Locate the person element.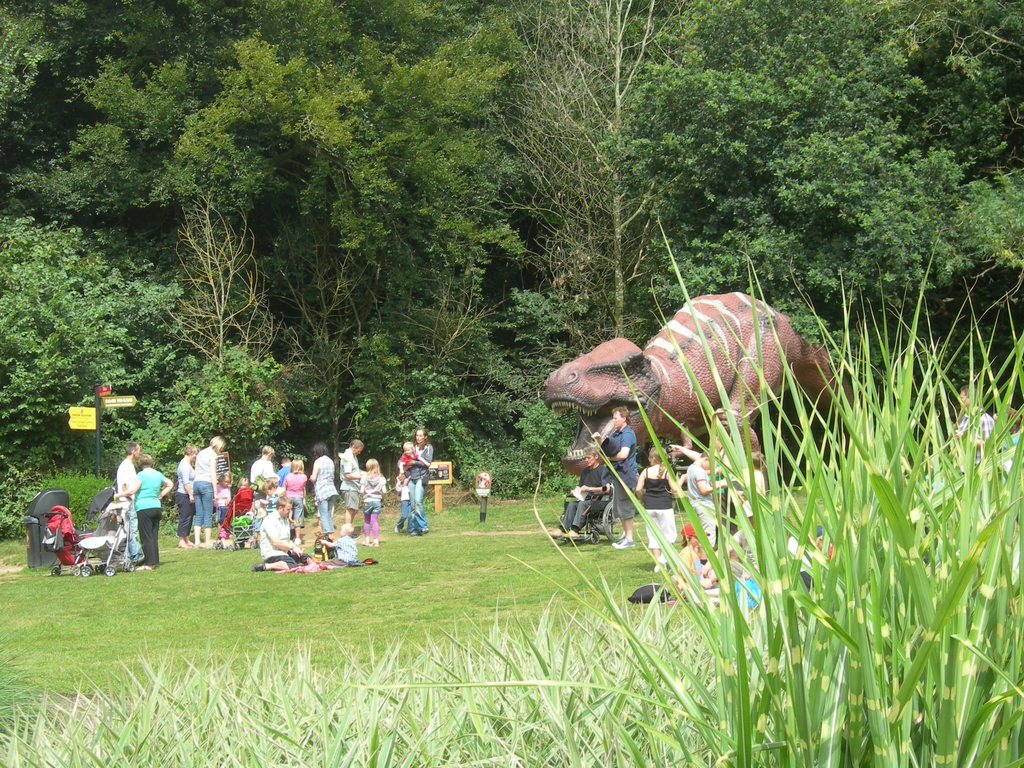
Element bbox: region(953, 378, 997, 481).
